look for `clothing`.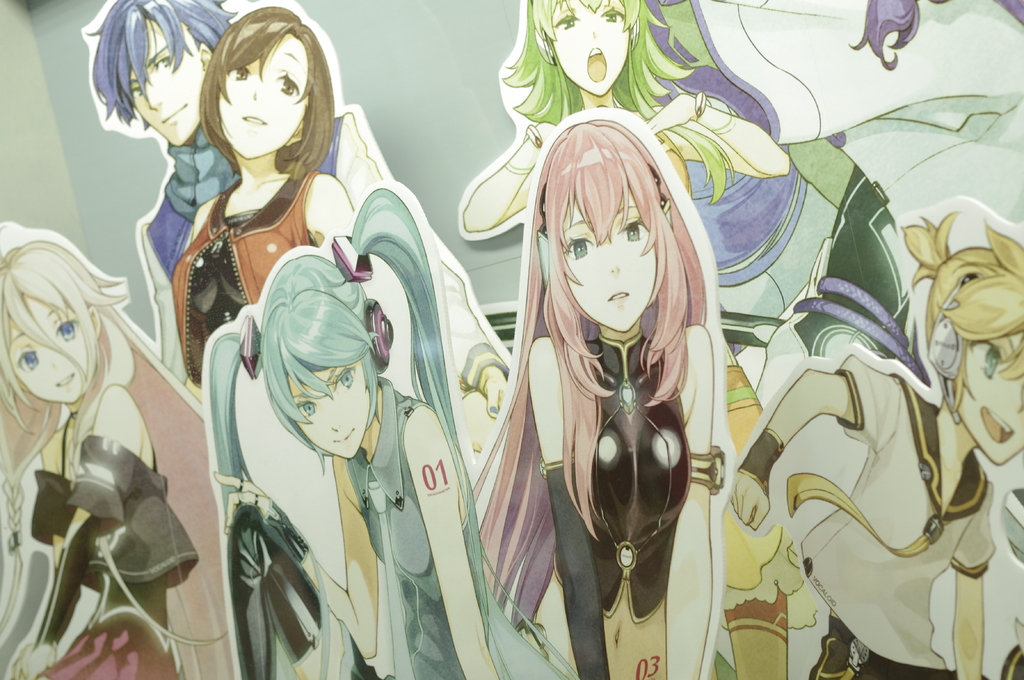
Found: {"x1": 142, "y1": 112, "x2": 347, "y2": 286}.
